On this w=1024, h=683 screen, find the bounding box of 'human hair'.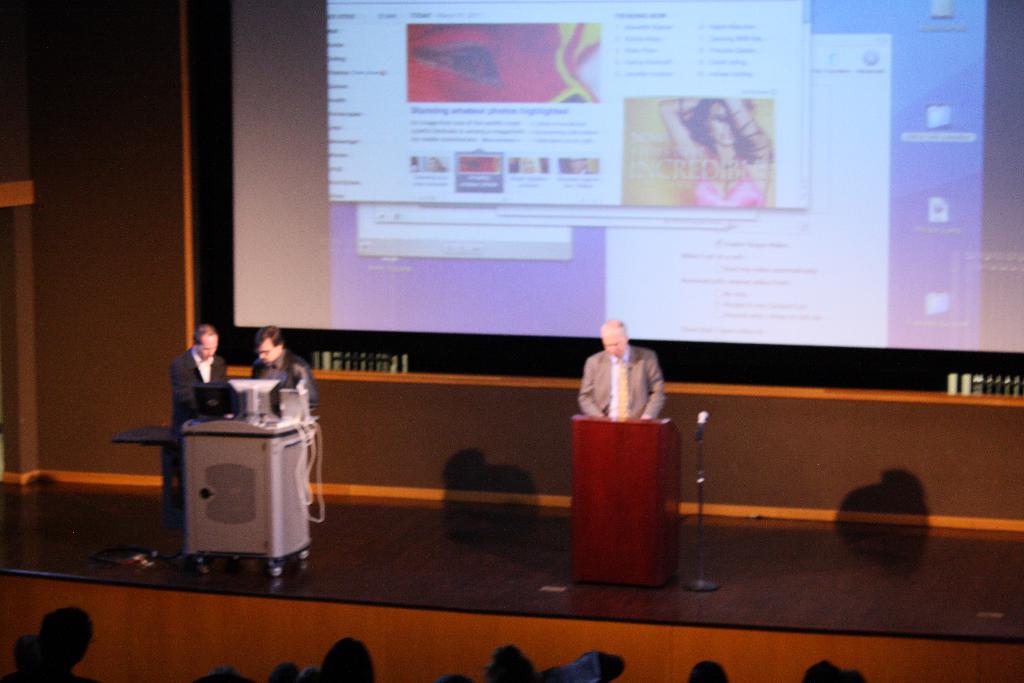
Bounding box: left=191, top=325, right=215, bottom=342.
